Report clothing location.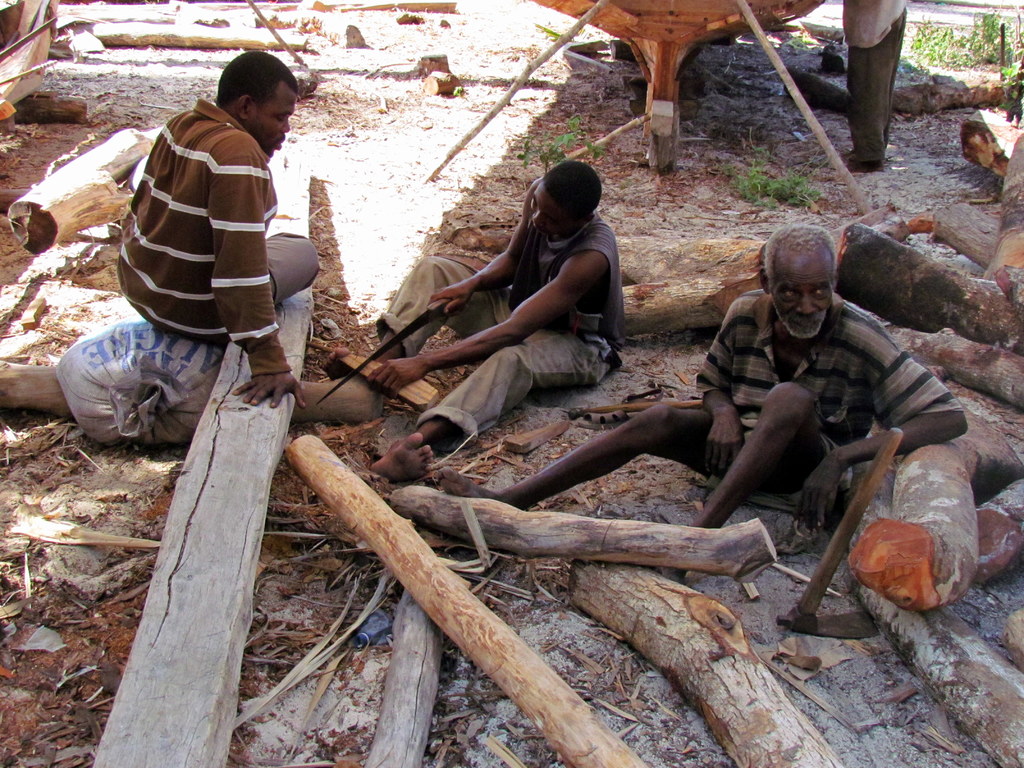
Report: 694,287,964,490.
